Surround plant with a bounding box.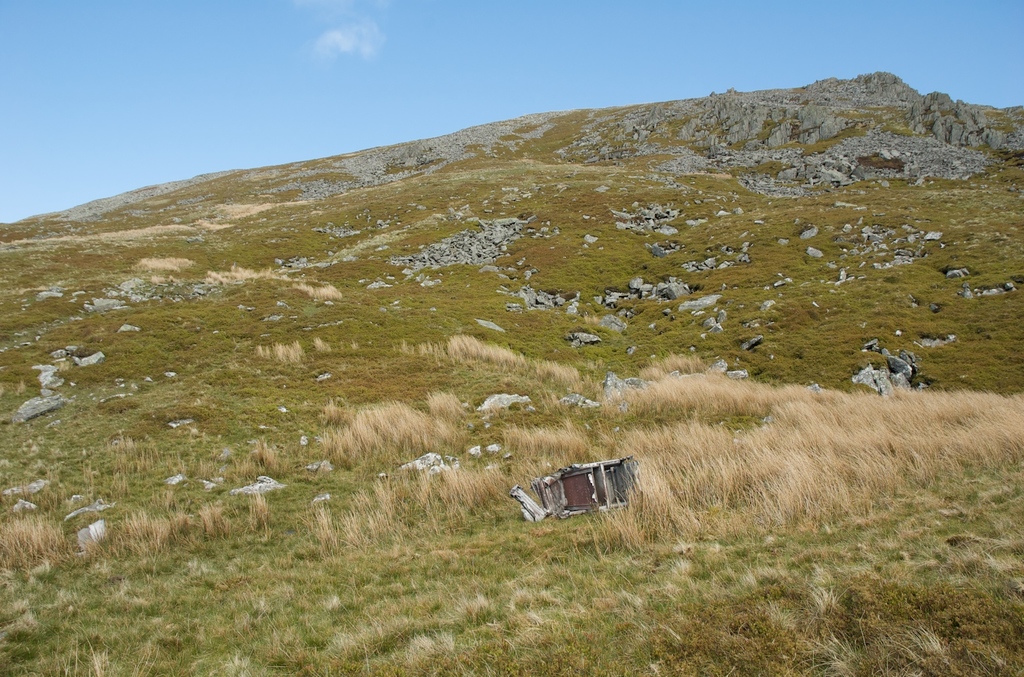
x1=311 y1=334 x2=336 y2=352.
